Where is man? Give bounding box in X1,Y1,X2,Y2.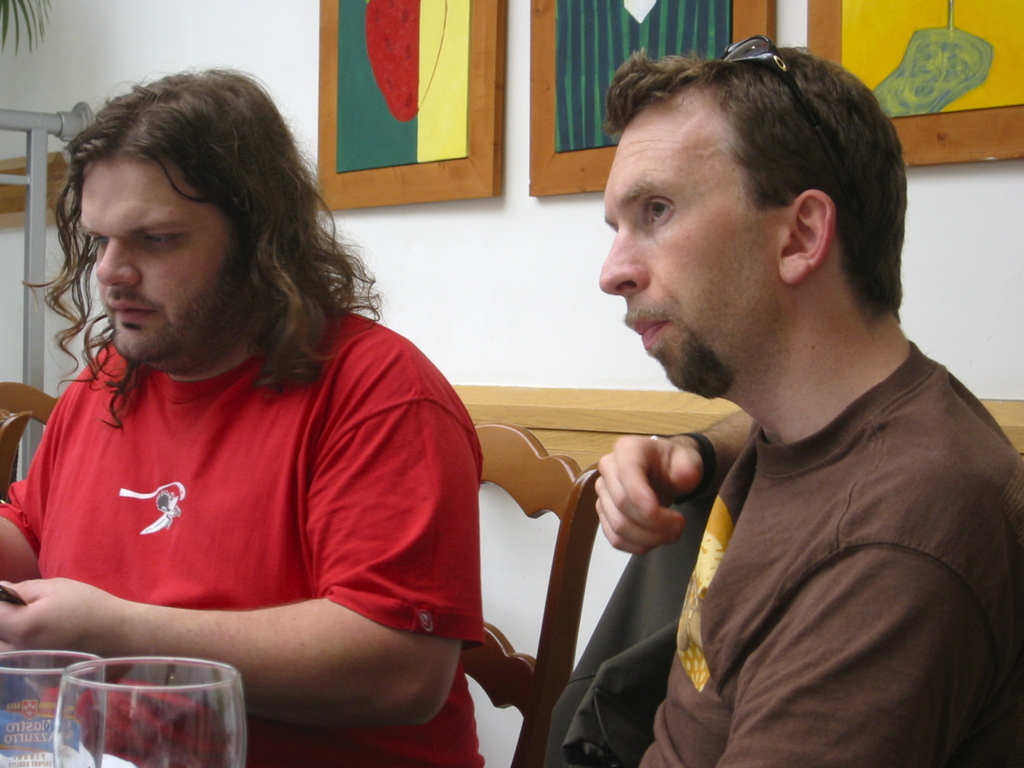
0,52,521,754.
